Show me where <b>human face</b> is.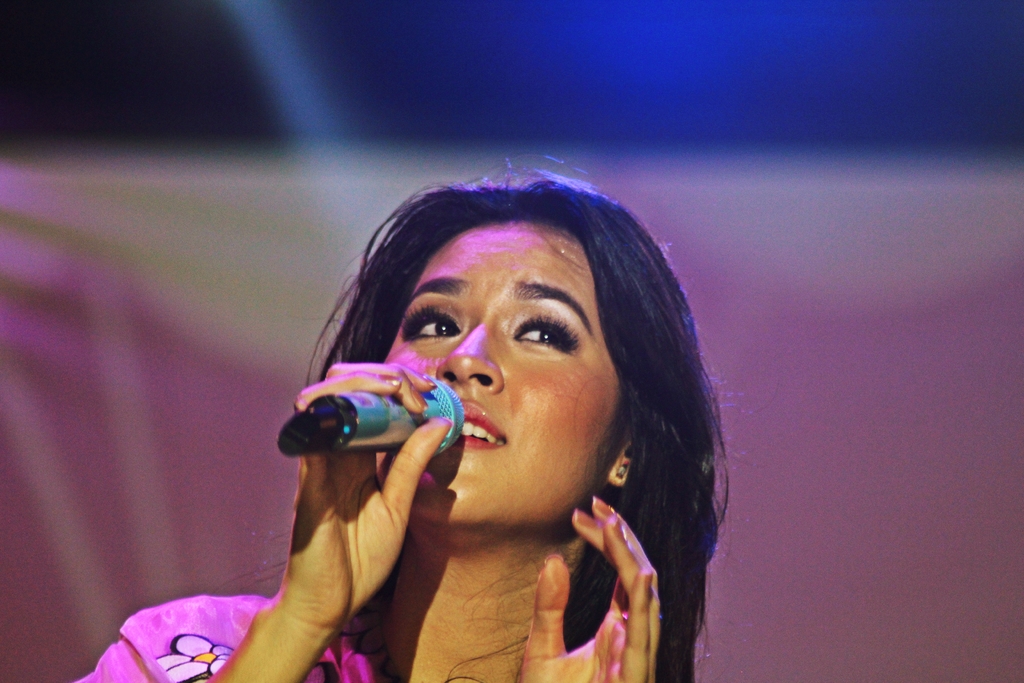
<b>human face</b> is at <region>376, 230, 616, 518</region>.
